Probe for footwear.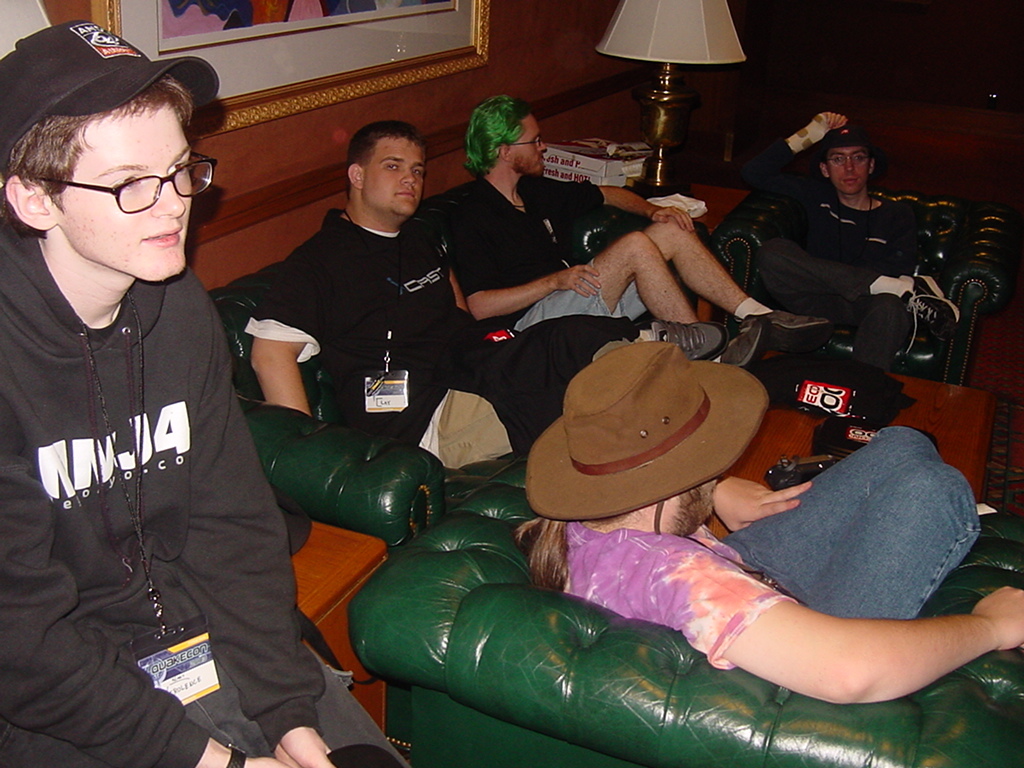
Probe result: pyautogui.locateOnScreen(896, 273, 961, 331).
